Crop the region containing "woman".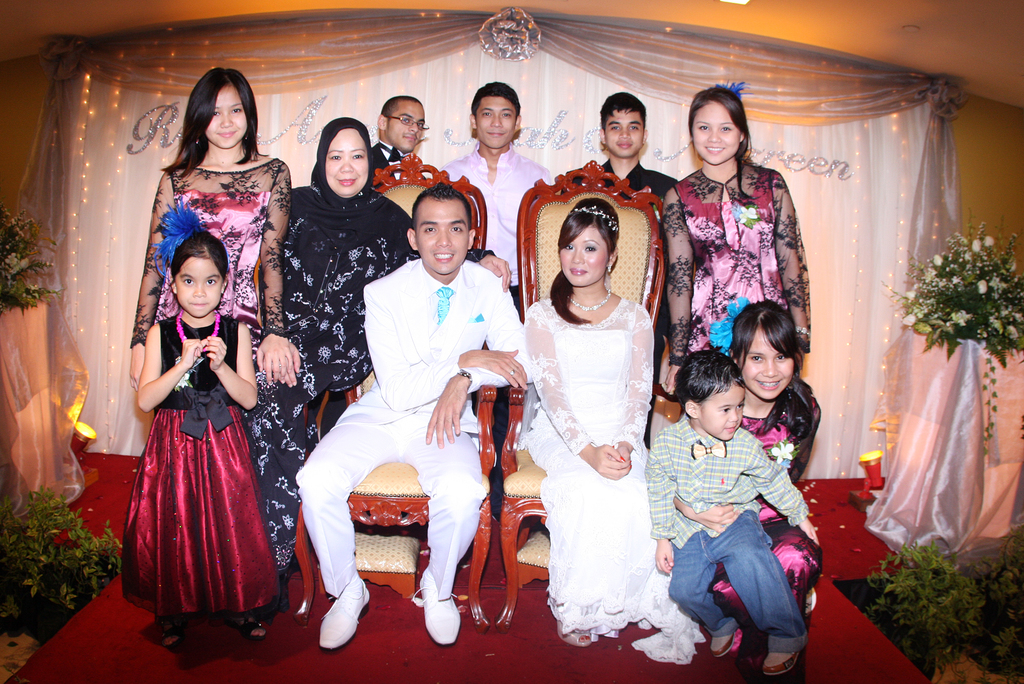
Crop region: (515,194,706,665).
